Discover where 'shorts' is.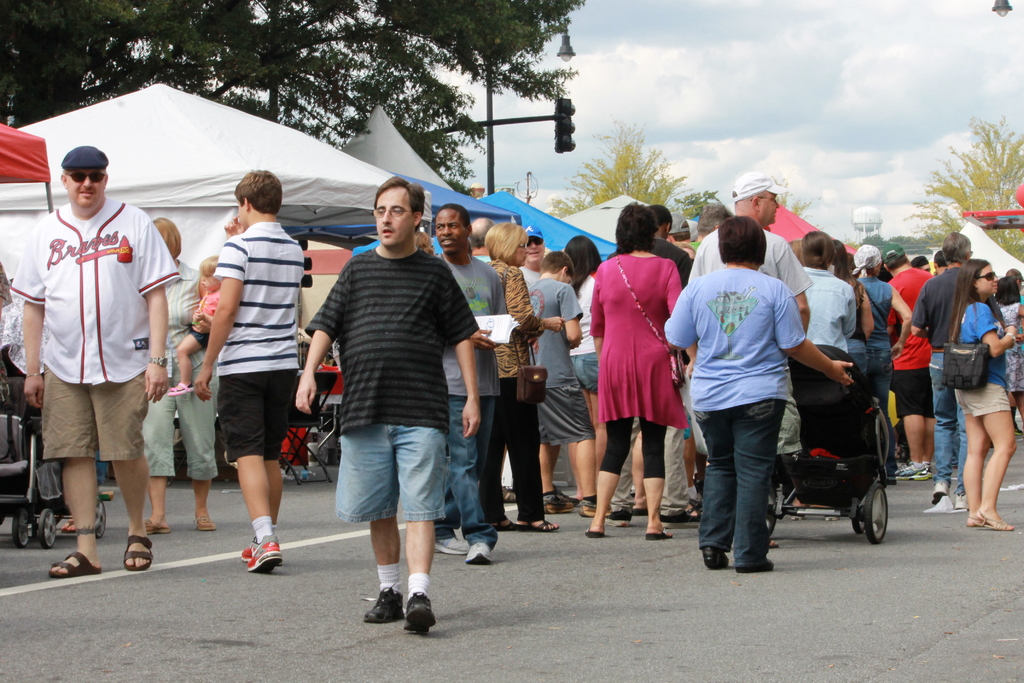
Discovered at (x1=955, y1=379, x2=1009, y2=415).
